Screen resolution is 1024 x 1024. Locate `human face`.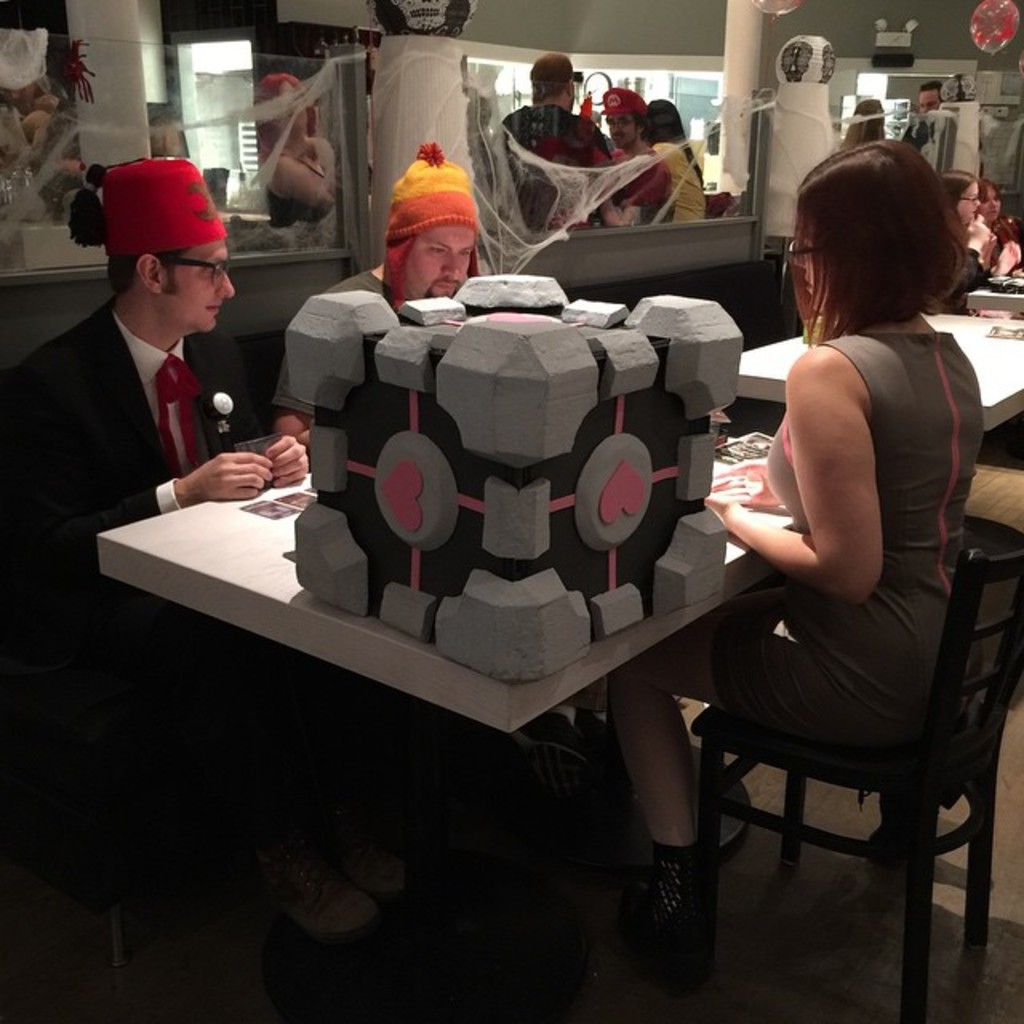
[275,80,306,134].
